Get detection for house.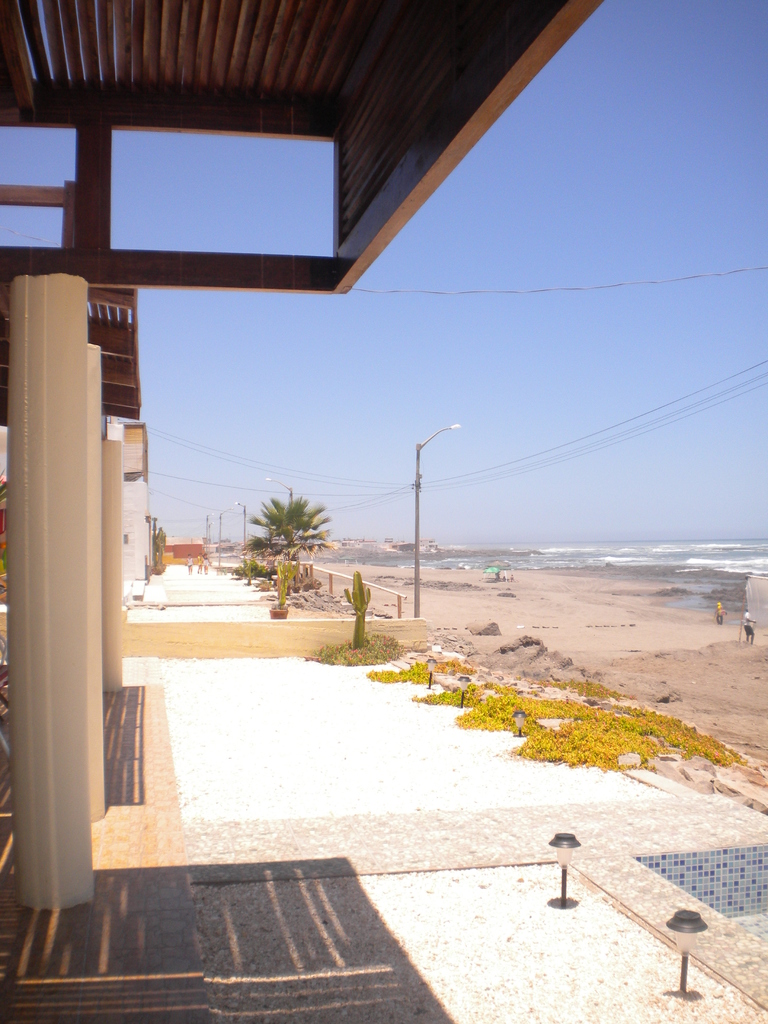
Detection: {"x1": 0, "y1": 0, "x2": 609, "y2": 1022}.
